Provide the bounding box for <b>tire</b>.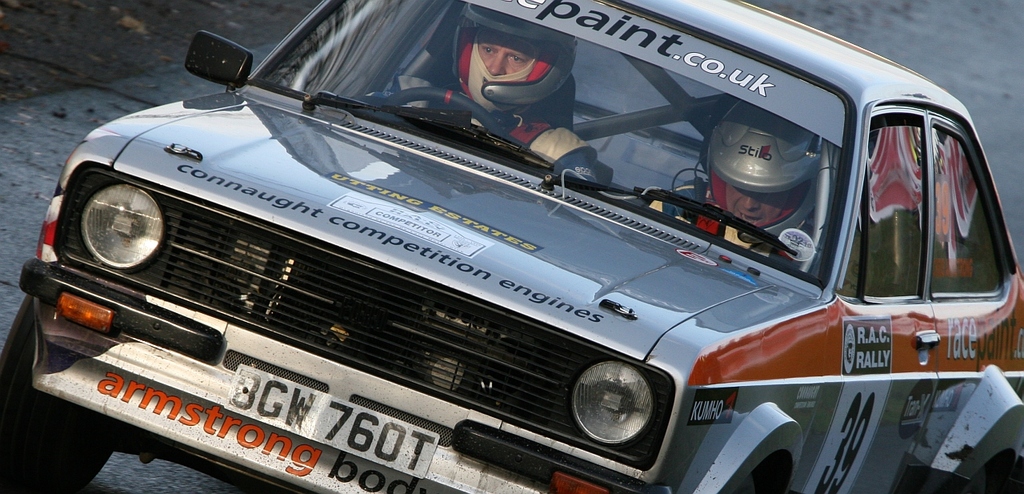
(0, 290, 95, 493).
